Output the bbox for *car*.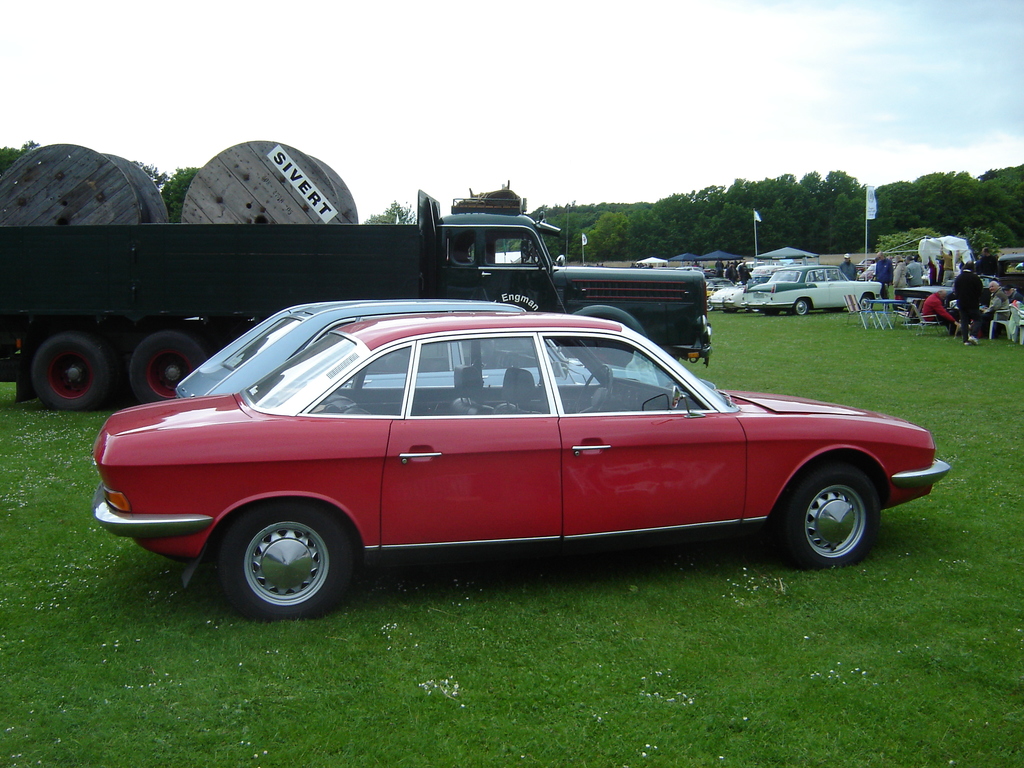
BBox(895, 272, 1023, 328).
